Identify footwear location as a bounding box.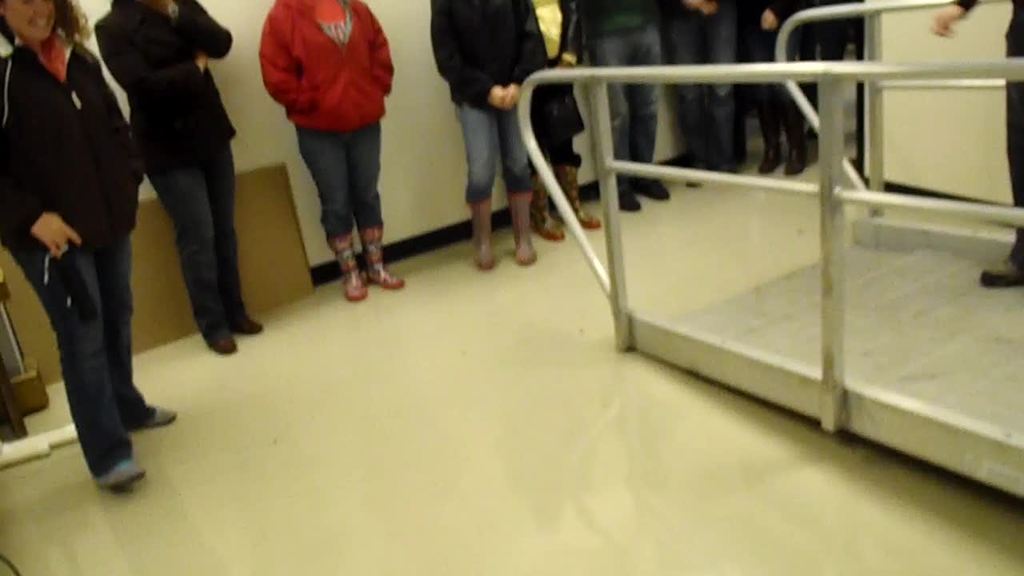
crop(508, 190, 539, 264).
